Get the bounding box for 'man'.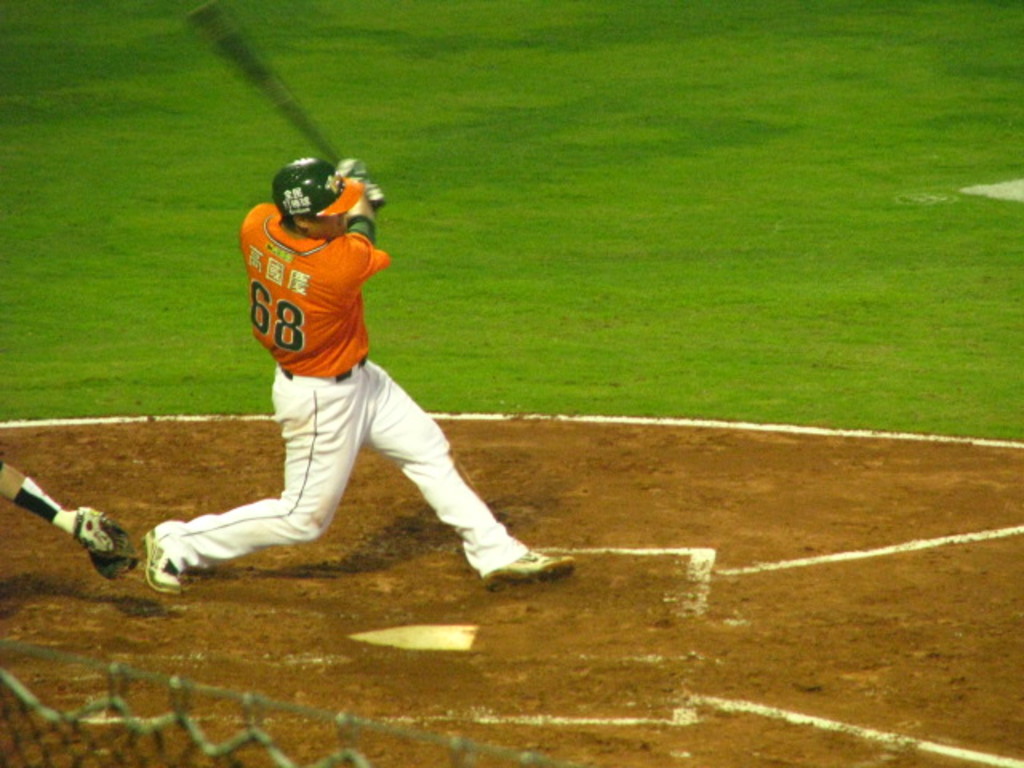
0:454:141:582.
